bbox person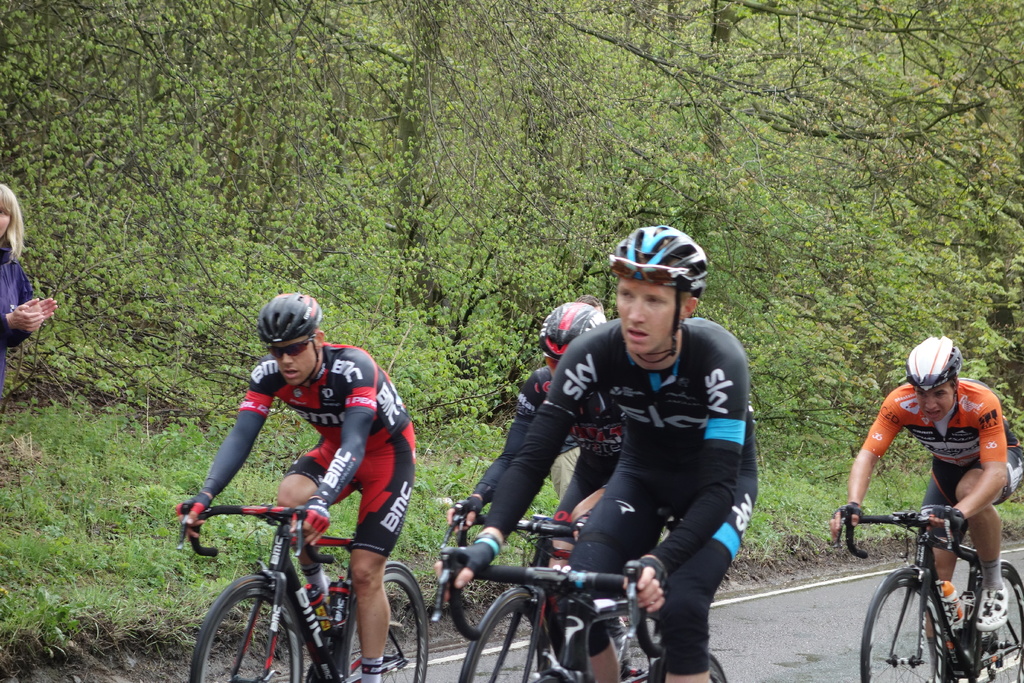
[left=0, top=183, right=59, bottom=381]
